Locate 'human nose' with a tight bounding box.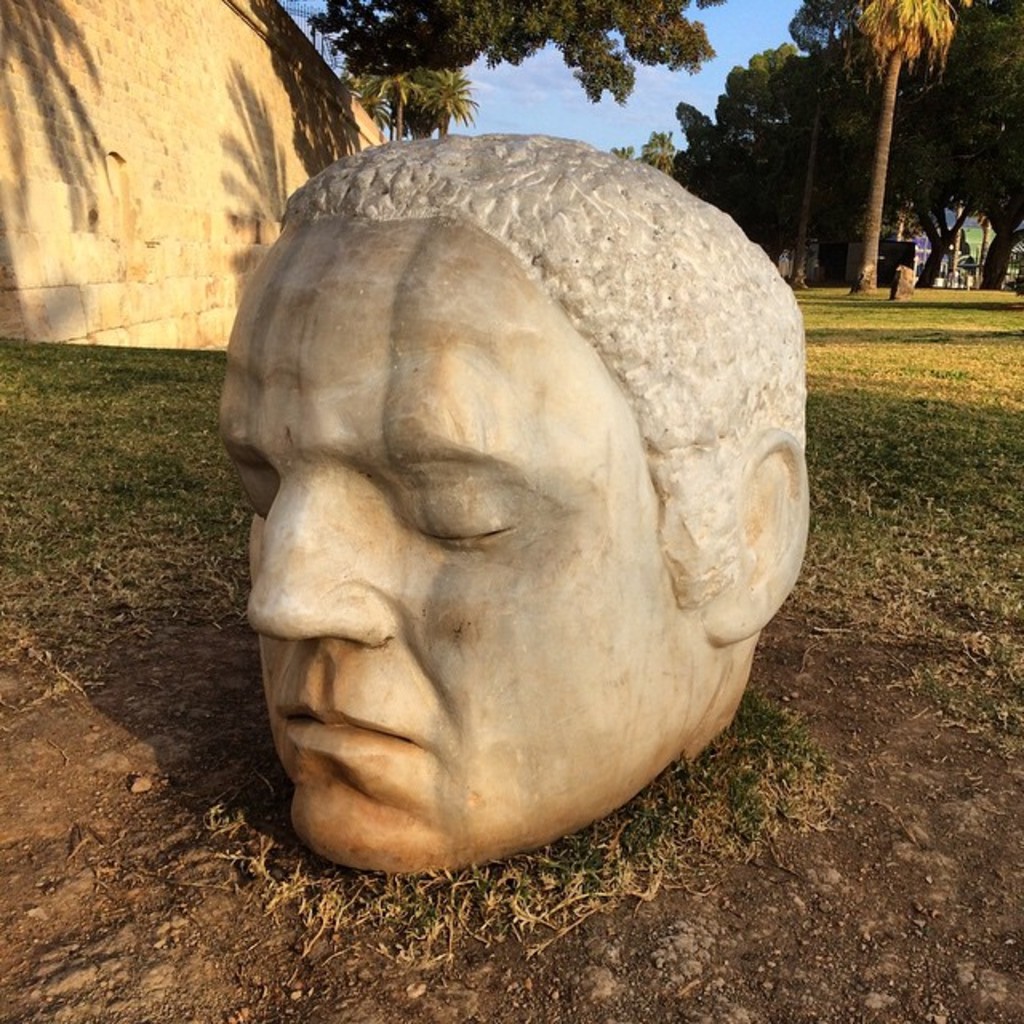
bbox=[238, 453, 406, 674].
